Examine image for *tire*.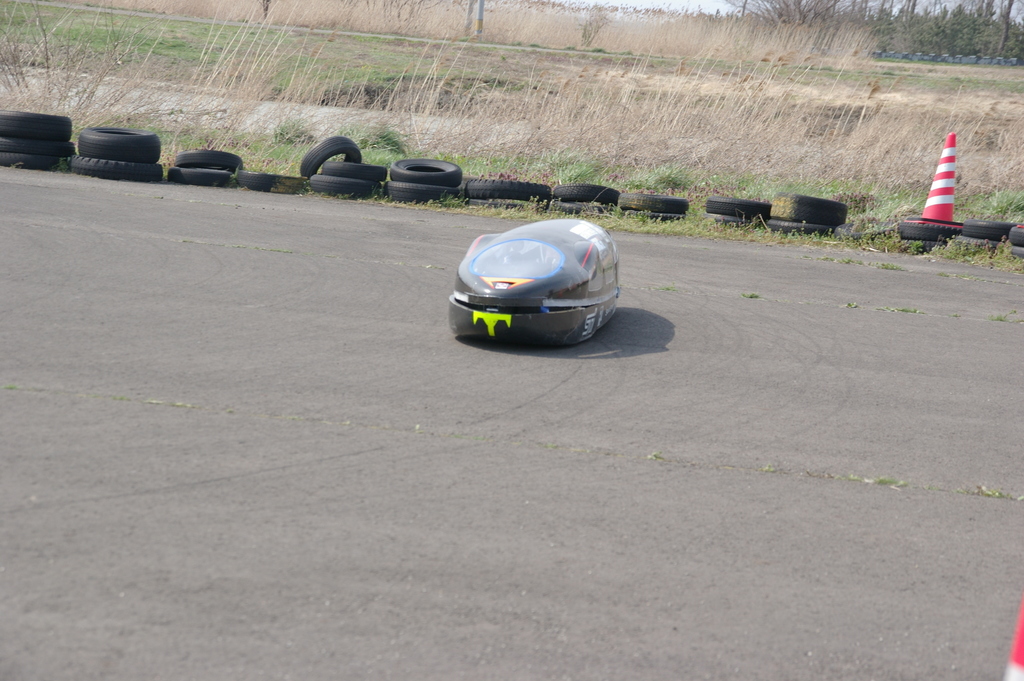
Examination result: {"left": 705, "top": 195, "right": 772, "bottom": 221}.
